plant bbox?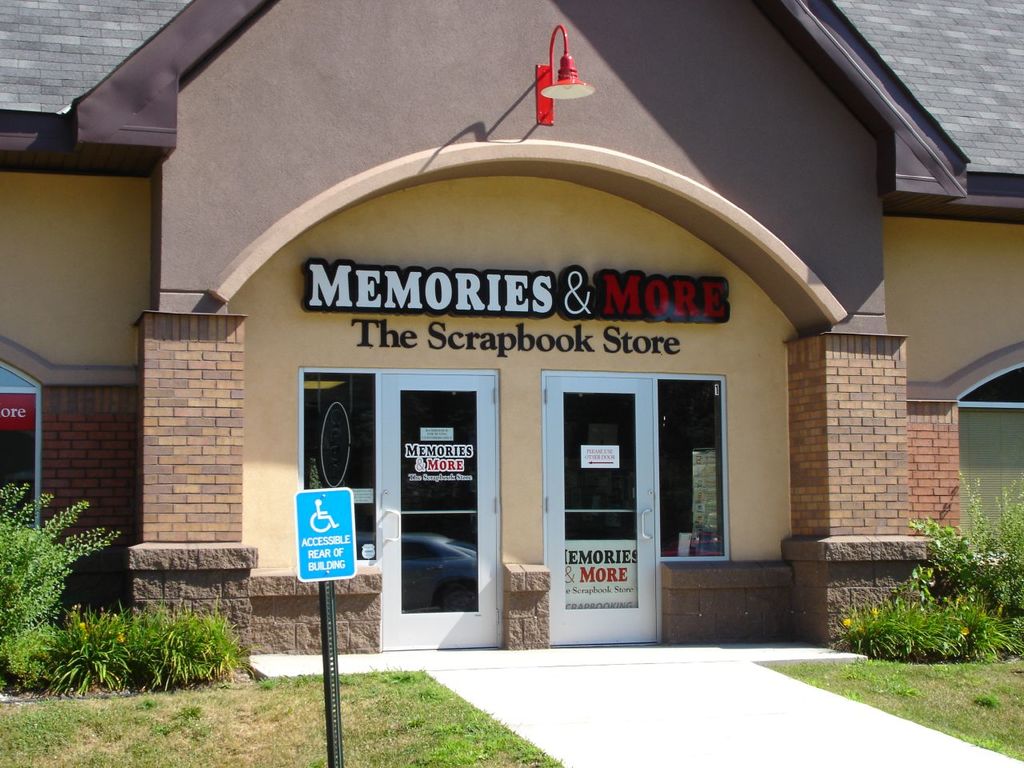
0 479 123 689
